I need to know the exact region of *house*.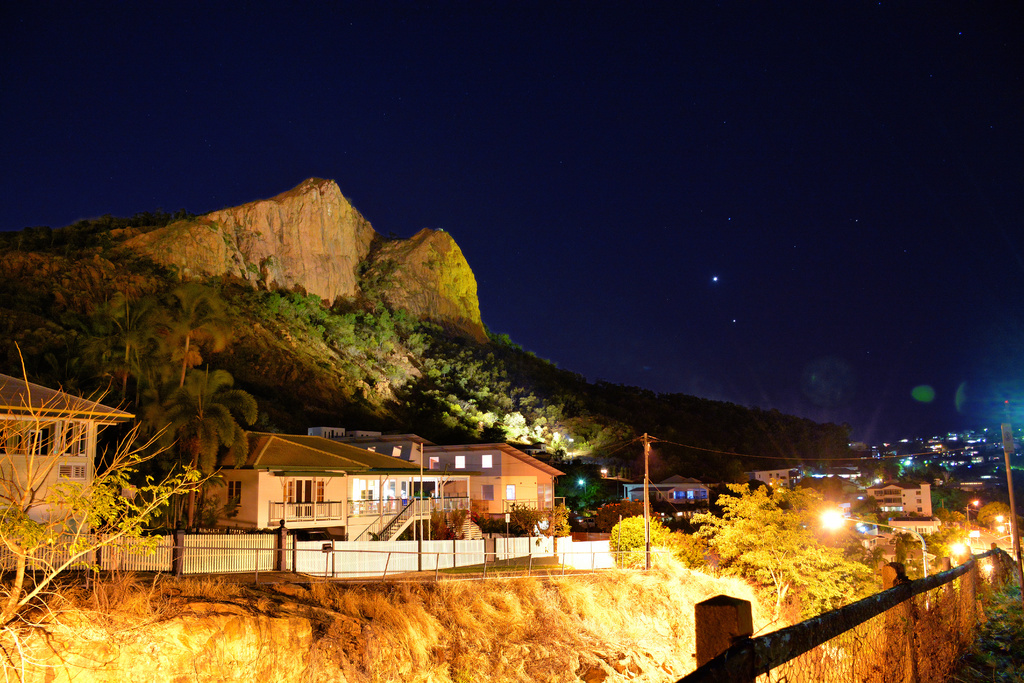
Region: 740/464/797/500.
